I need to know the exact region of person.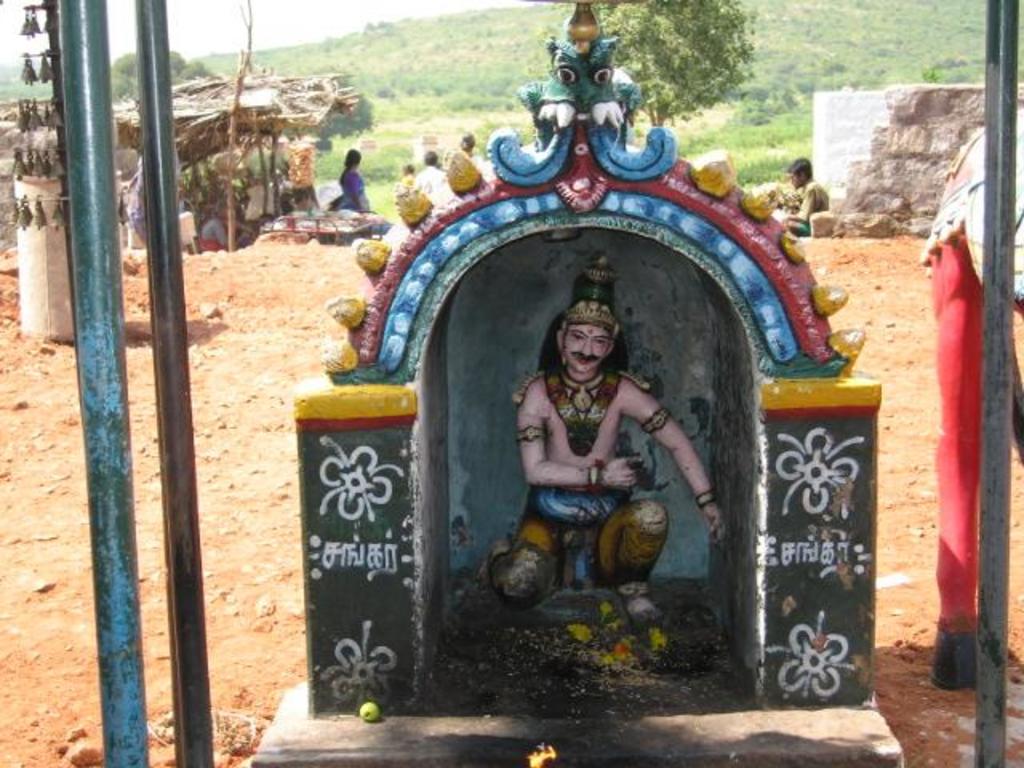
Region: {"left": 336, "top": 142, "right": 379, "bottom": 226}.
